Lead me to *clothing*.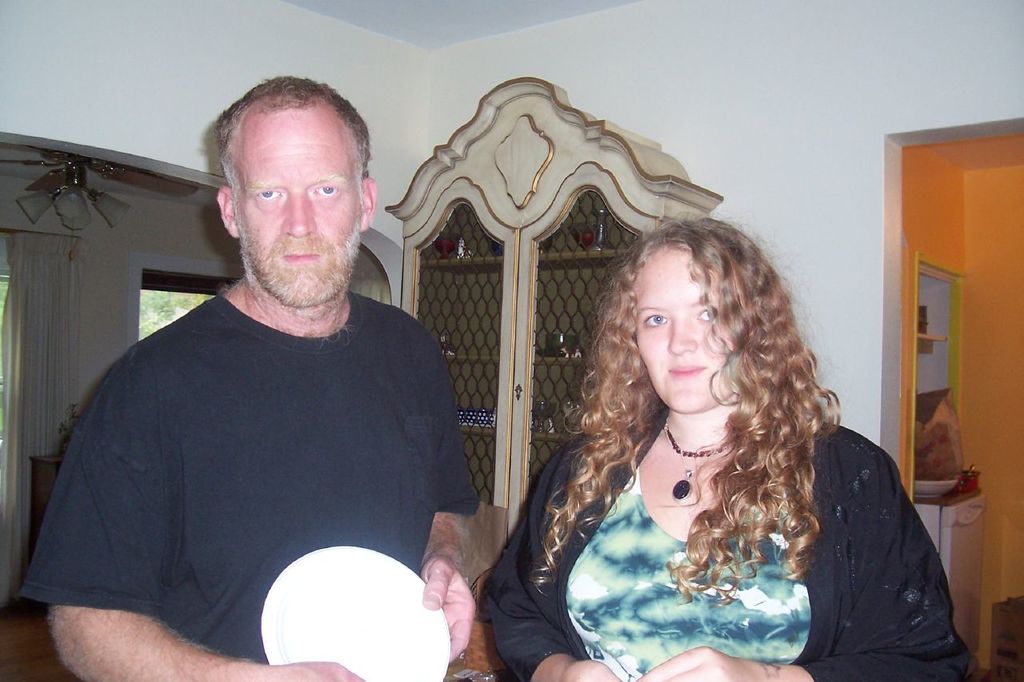
Lead to l=478, t=404, r=970, b=681.
